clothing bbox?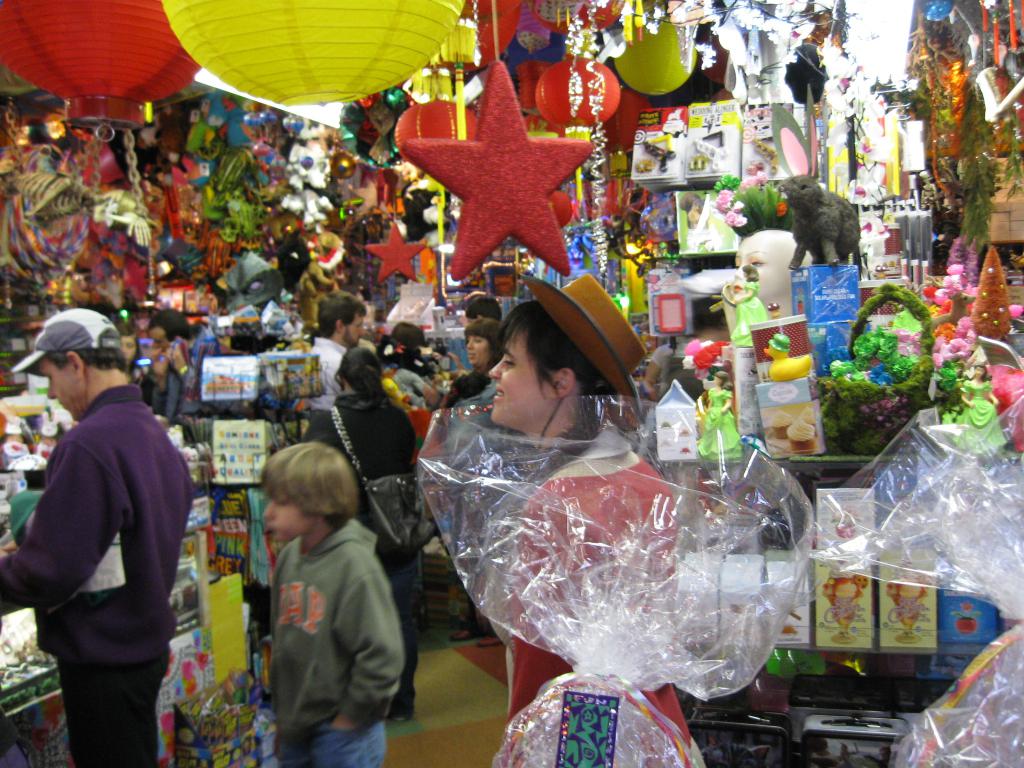
{"x1": 305, "y1": 330, "x2": 348, "y2": 405}
